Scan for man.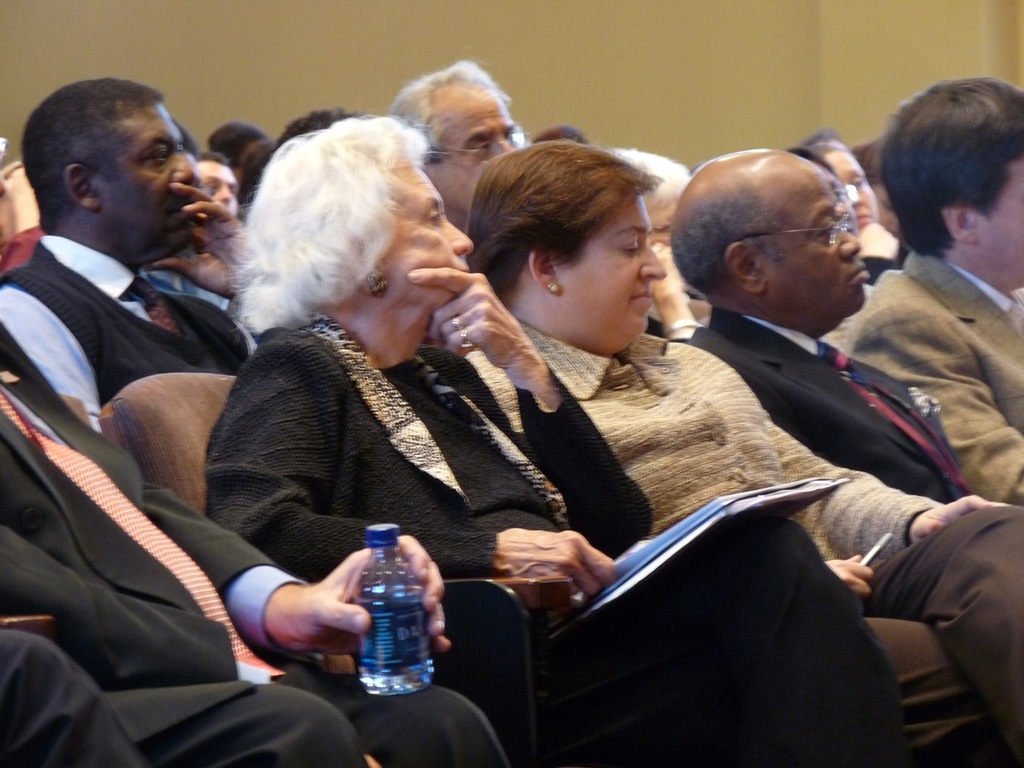
Scan result: bbox(0, 122, 510, 767).
